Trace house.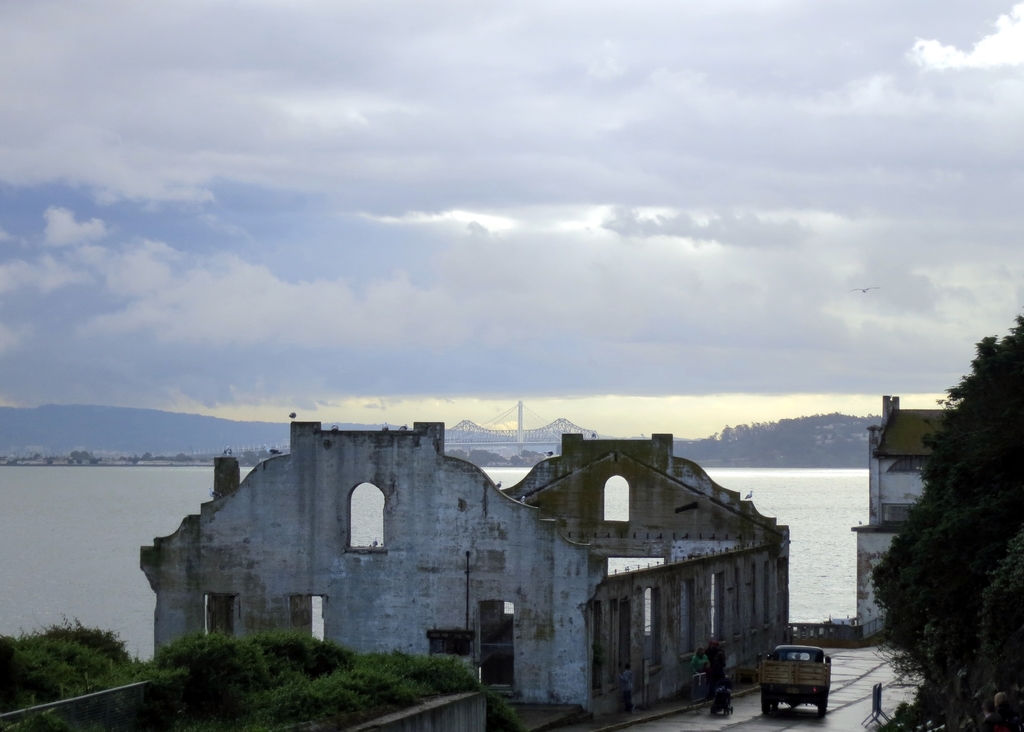
Traced to detection(191, 415, 812, 713).
